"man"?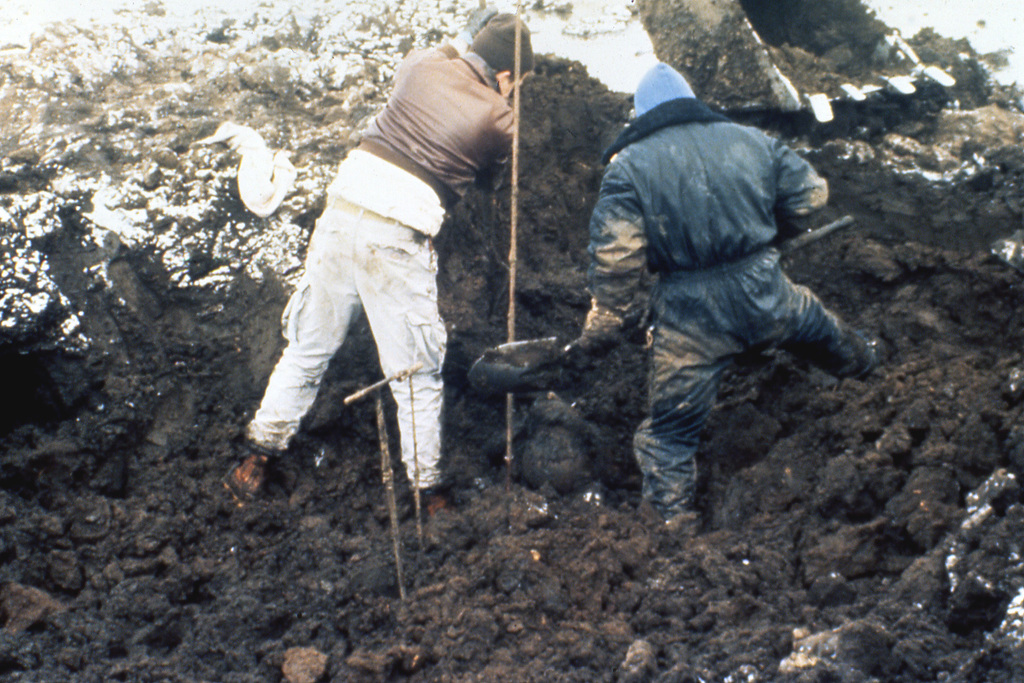
detection(556, 60, 889, 541)
